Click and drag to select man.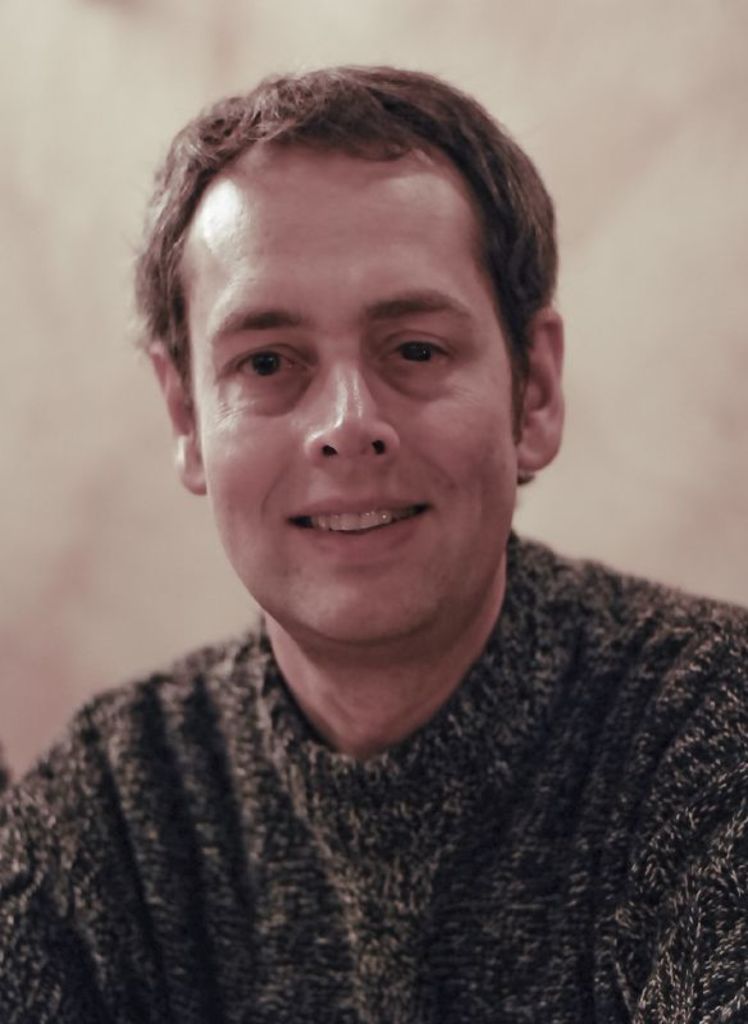
Selection: left=0, top=41, right=747, bottom=979.
